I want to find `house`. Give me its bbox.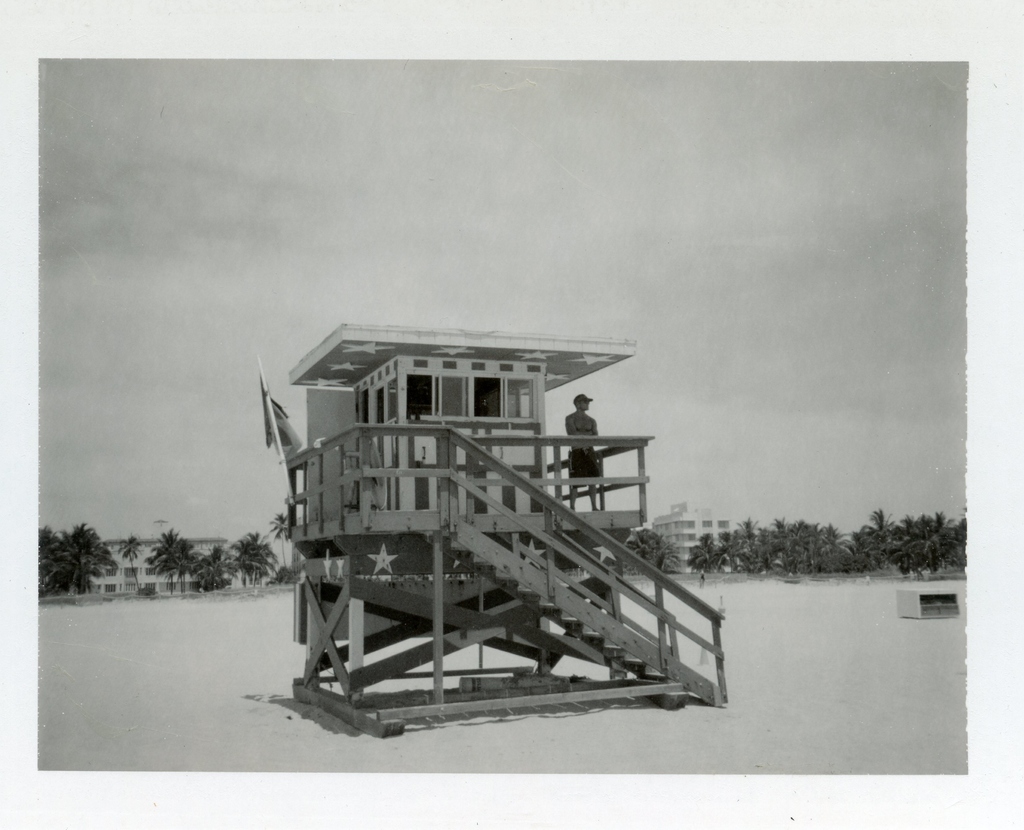
box(239, 279, 768, 723).
